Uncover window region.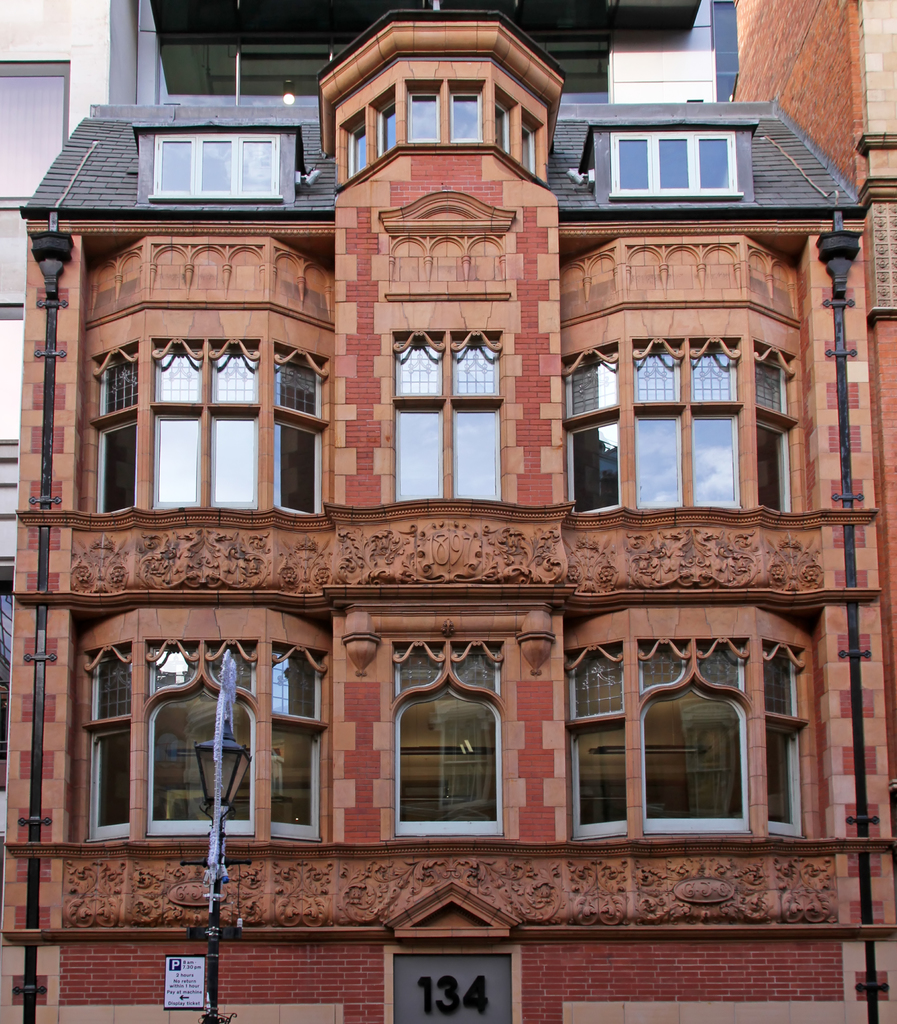
Uncovered: (left=347, top=122, right=364, bottom=175).
